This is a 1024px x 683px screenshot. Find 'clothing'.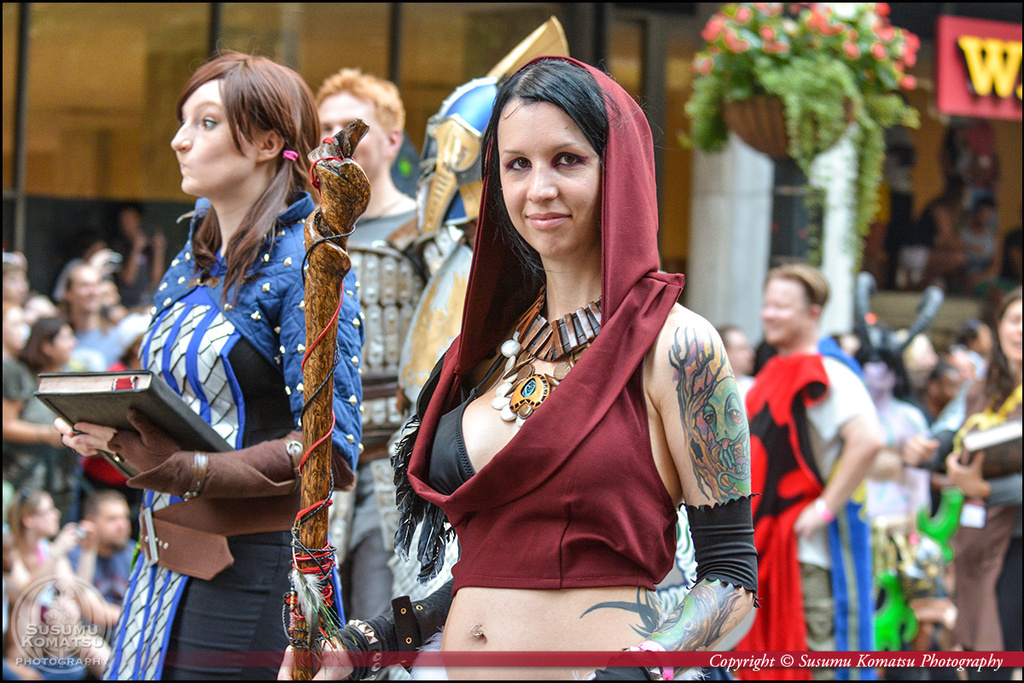
Bounding box: (x1=400, y1=45, x2=683, y2=589).
